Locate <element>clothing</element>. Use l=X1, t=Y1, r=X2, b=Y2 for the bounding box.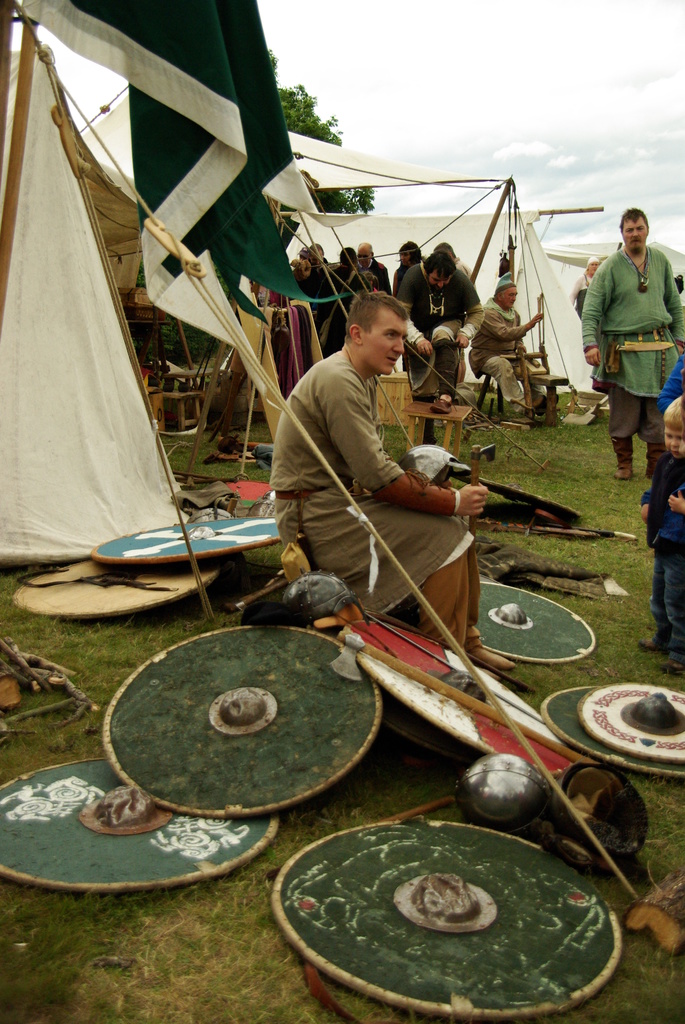
l=257, t=285, r=294, b=306.
